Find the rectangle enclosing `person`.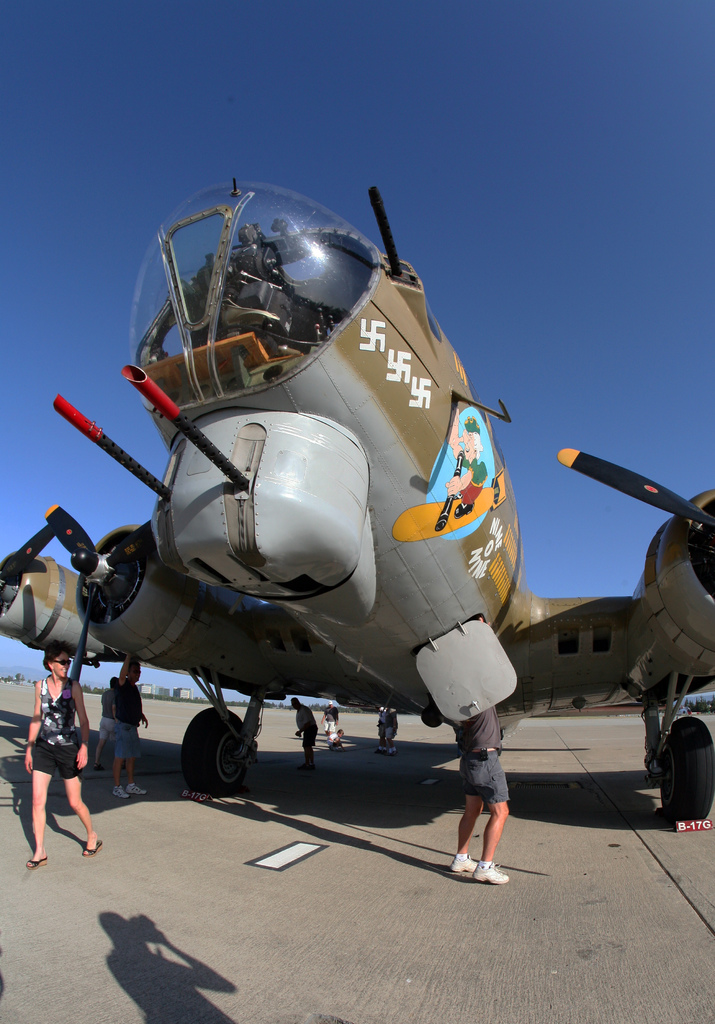
110/653/149/799.
